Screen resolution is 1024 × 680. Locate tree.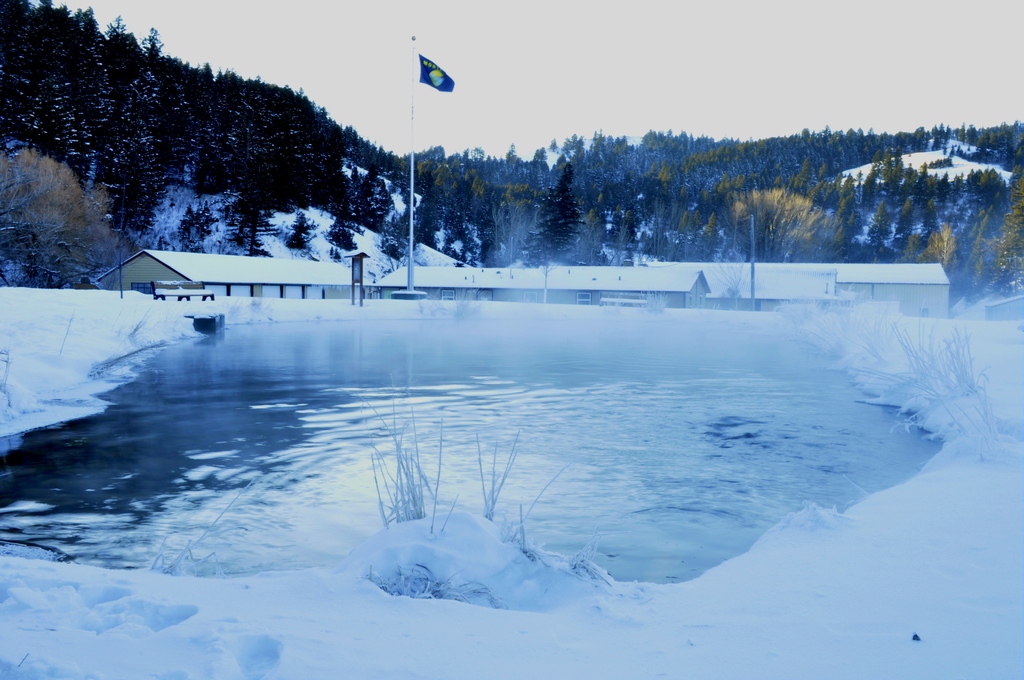
{"left": 237, "top": 101, "right": 282, "bottom": 255}.
